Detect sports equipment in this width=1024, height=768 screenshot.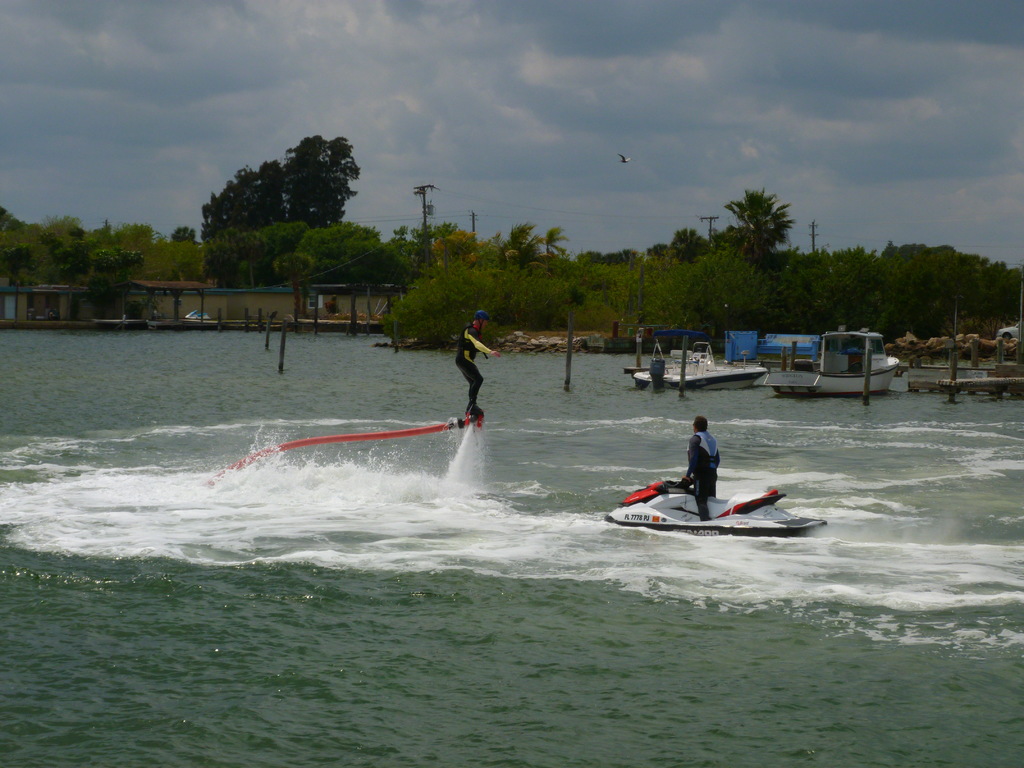
Detection: rect(209, 409, 487, 486).
